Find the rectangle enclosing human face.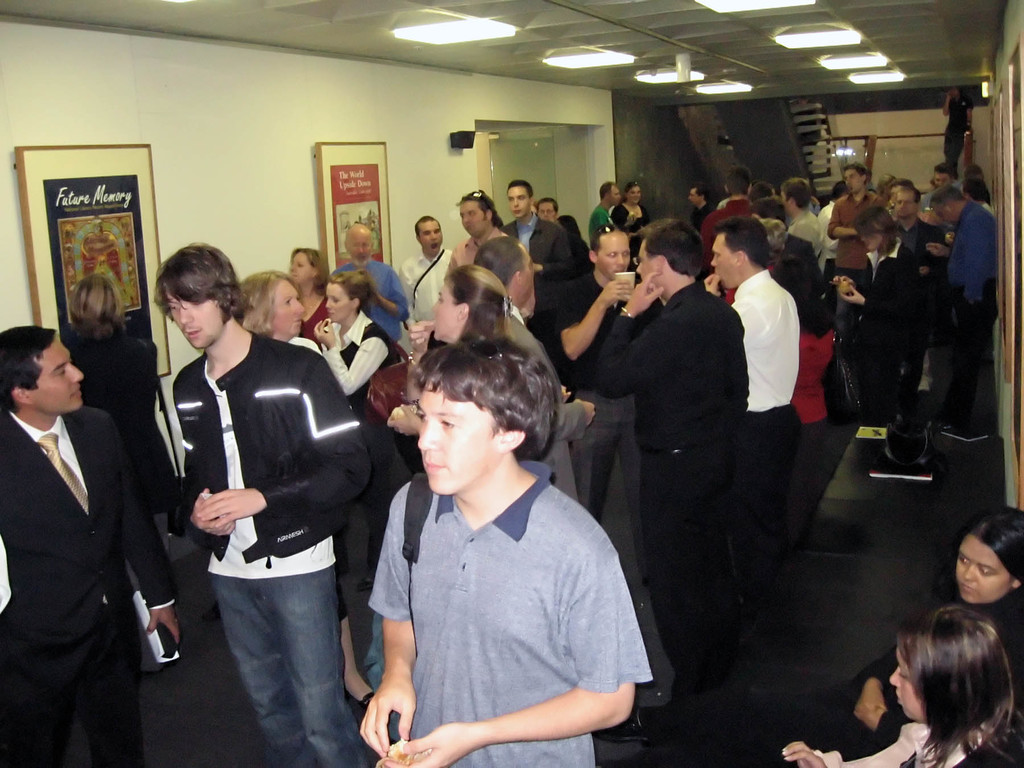
x1=425 y1=280 x2=461 y2=344.
